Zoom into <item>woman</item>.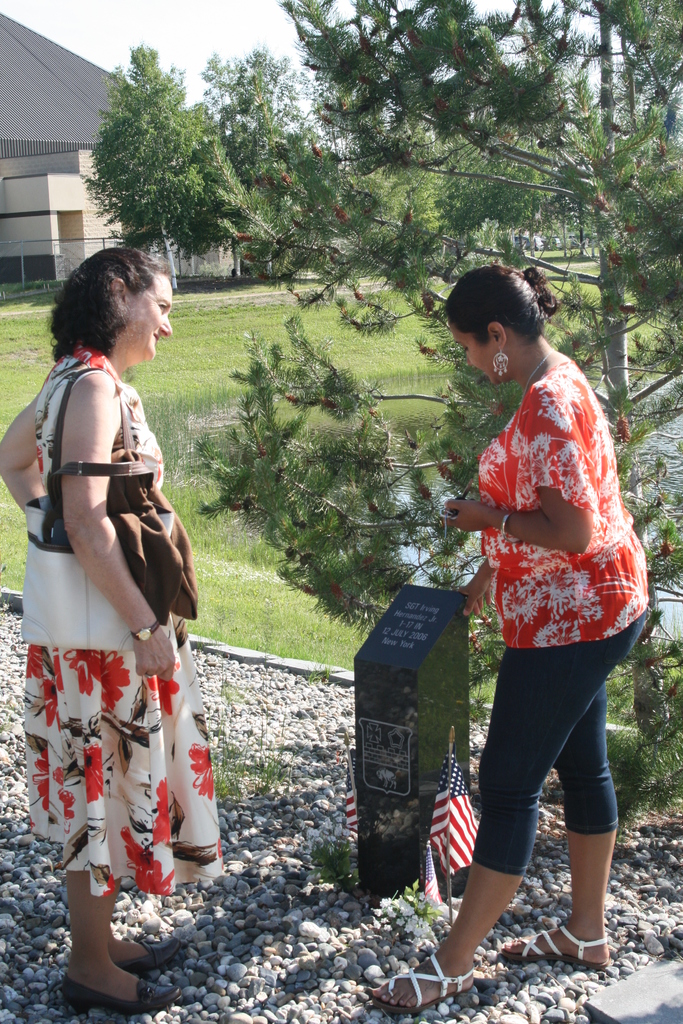
Zoom target: BBox(366, 264, 650, 1009).
